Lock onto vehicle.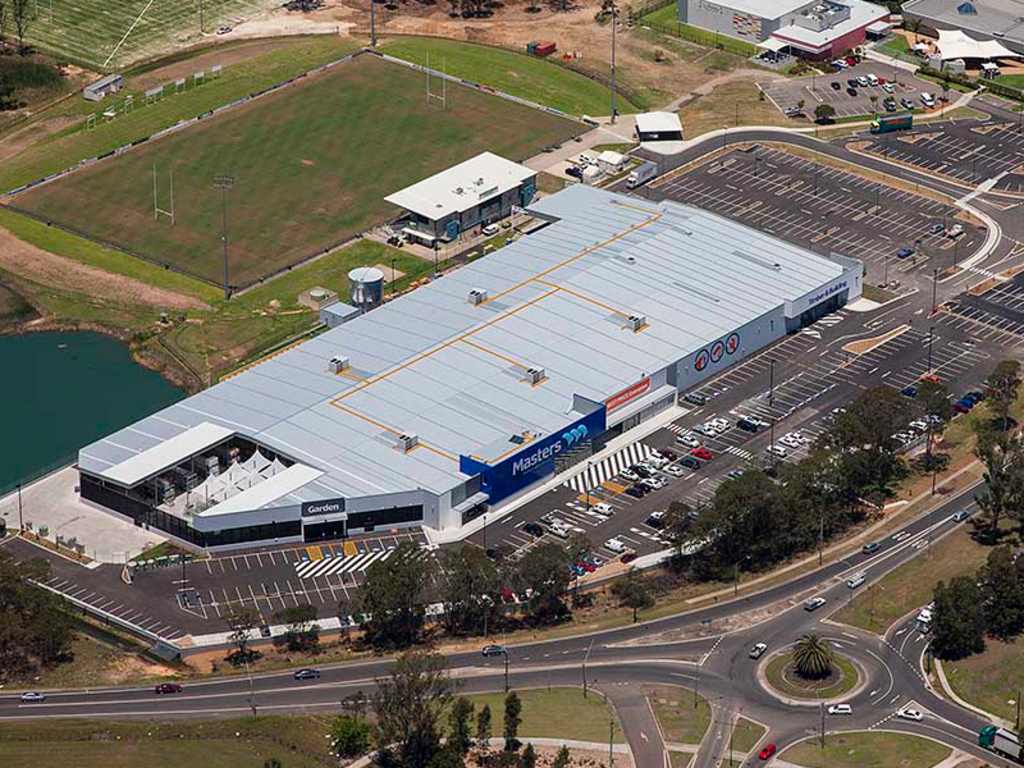
Locked: 599,534,626,550.
